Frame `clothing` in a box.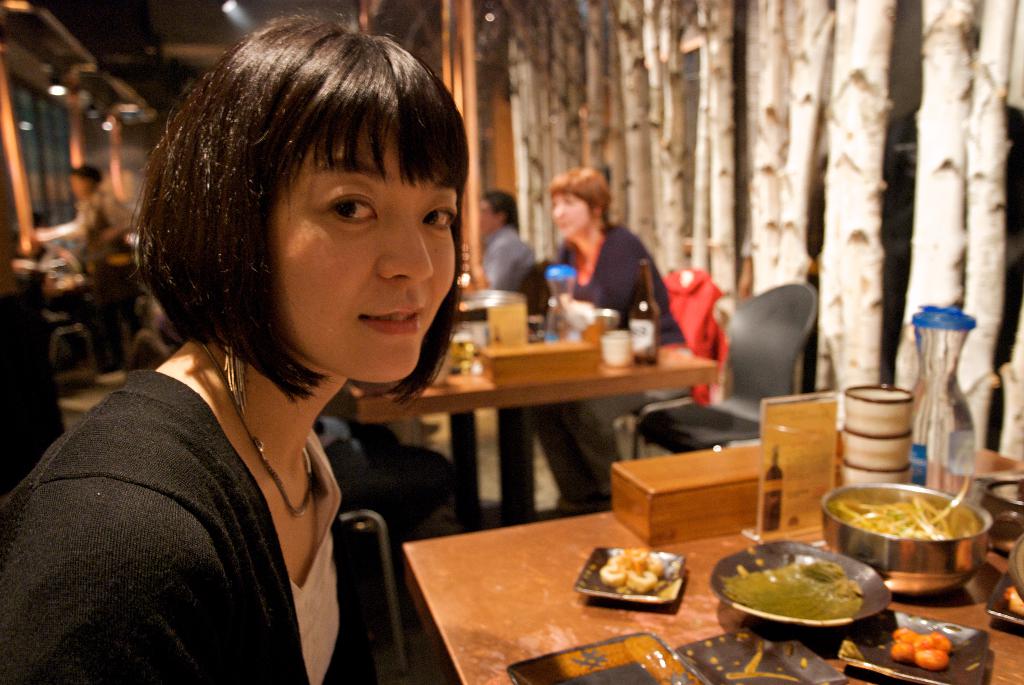
527/221/710/503.
